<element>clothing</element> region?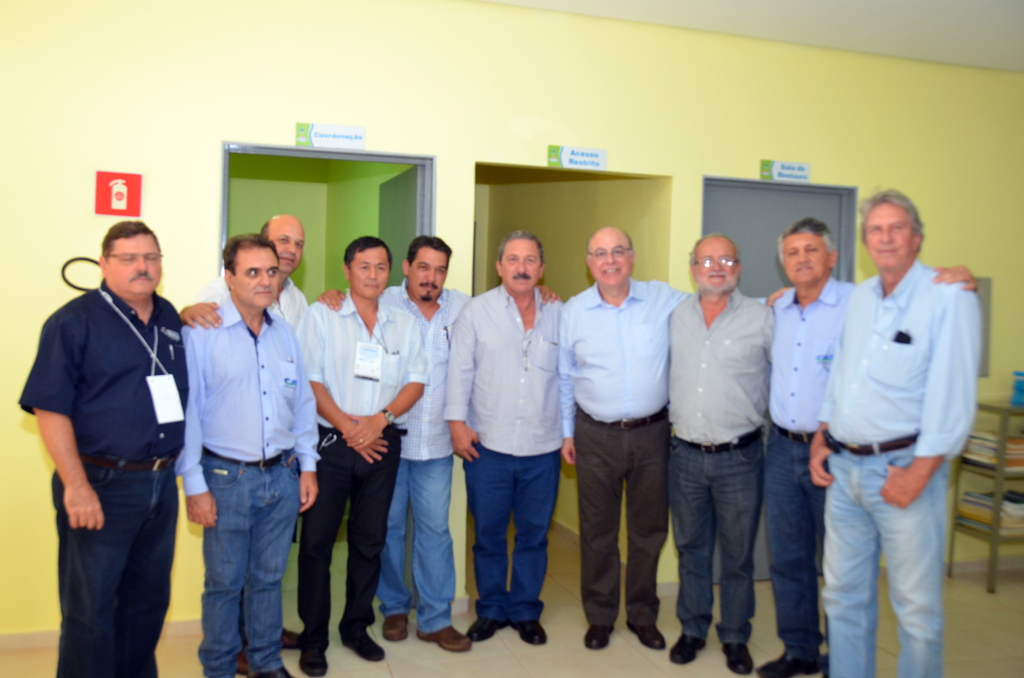
<region>460, 264, 557, 647</region>
